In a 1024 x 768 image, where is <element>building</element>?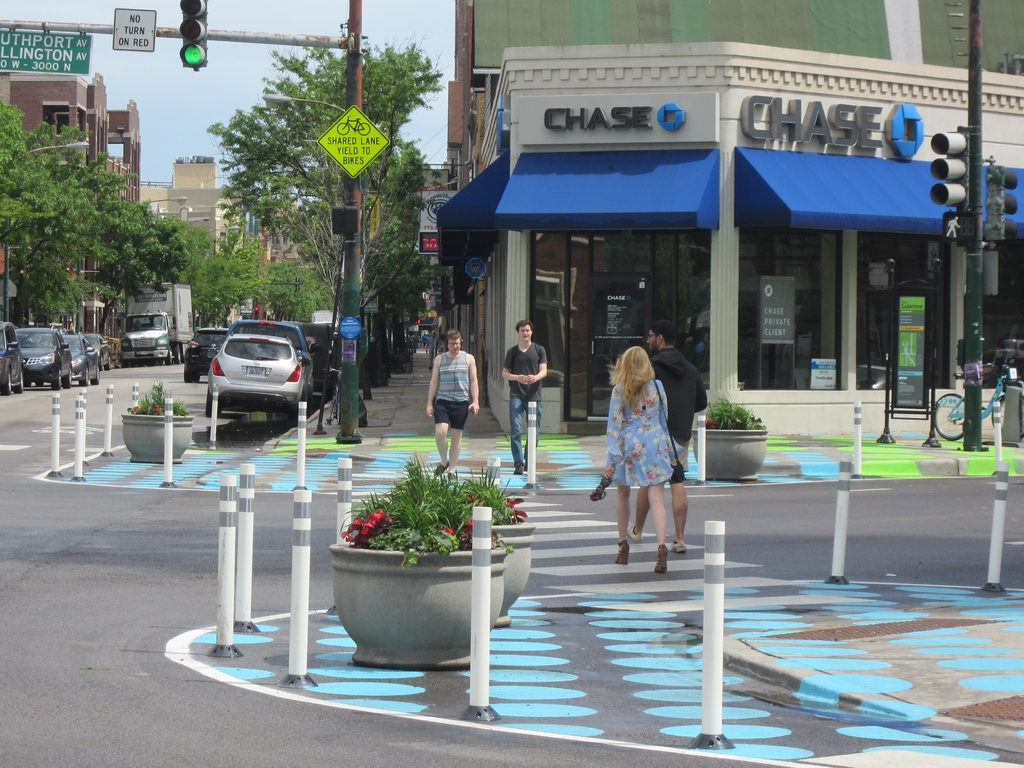
l=0, t=69, r=145, b=211.
